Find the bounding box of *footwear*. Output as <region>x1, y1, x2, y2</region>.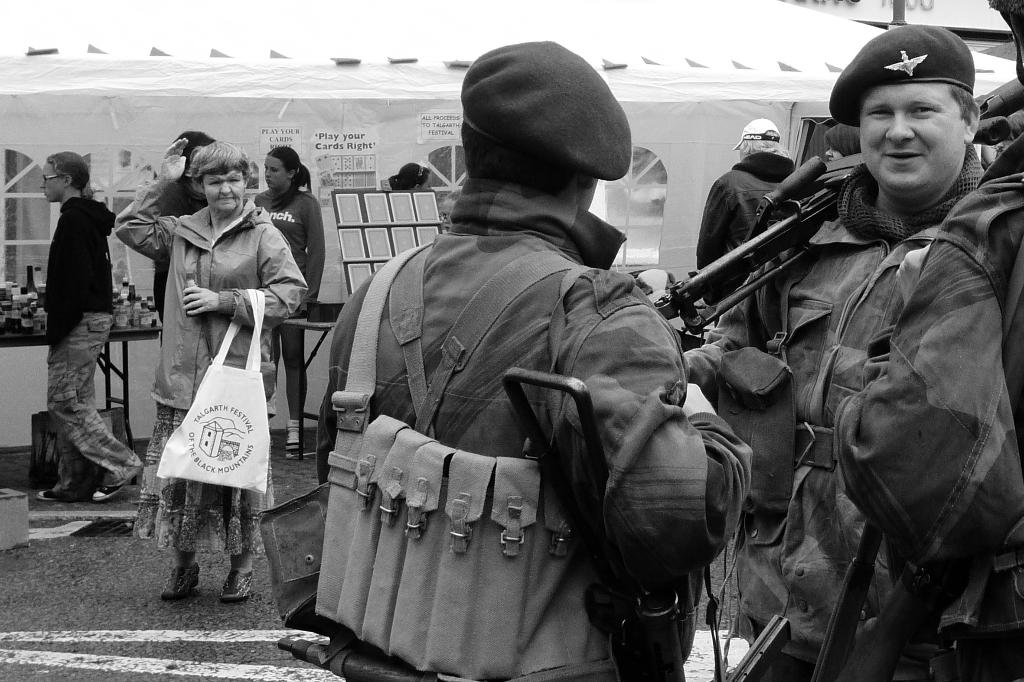
<region>161, 551, 200, 601</region>.
